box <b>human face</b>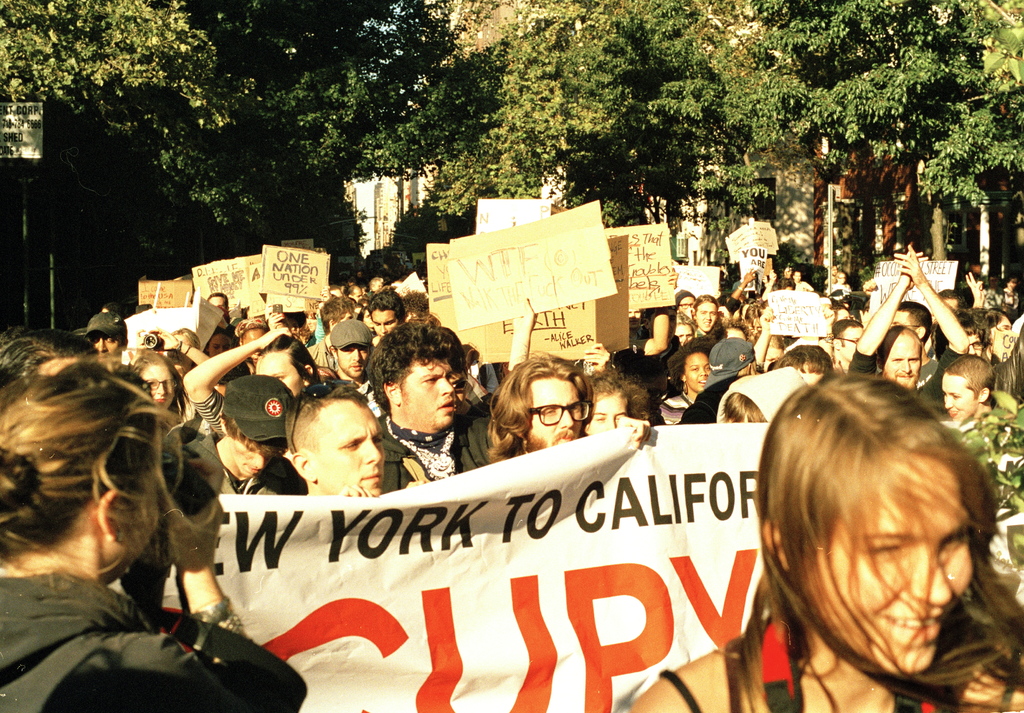
left=797, top=449, right=976, bottom=672
